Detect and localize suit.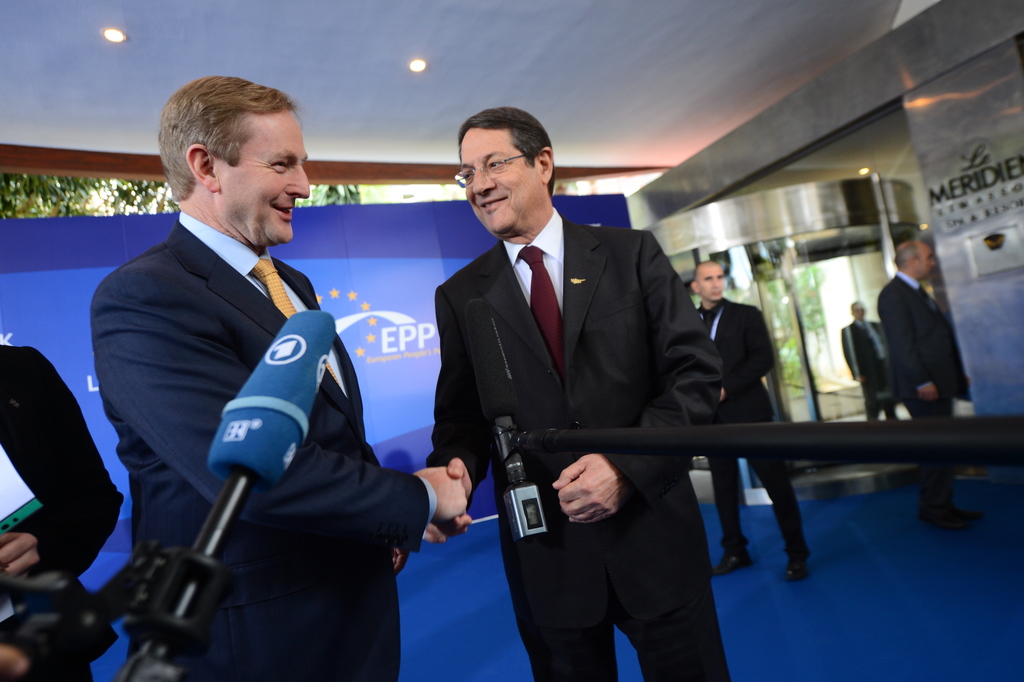
Localized at box=[90, 206, 435, 681].
